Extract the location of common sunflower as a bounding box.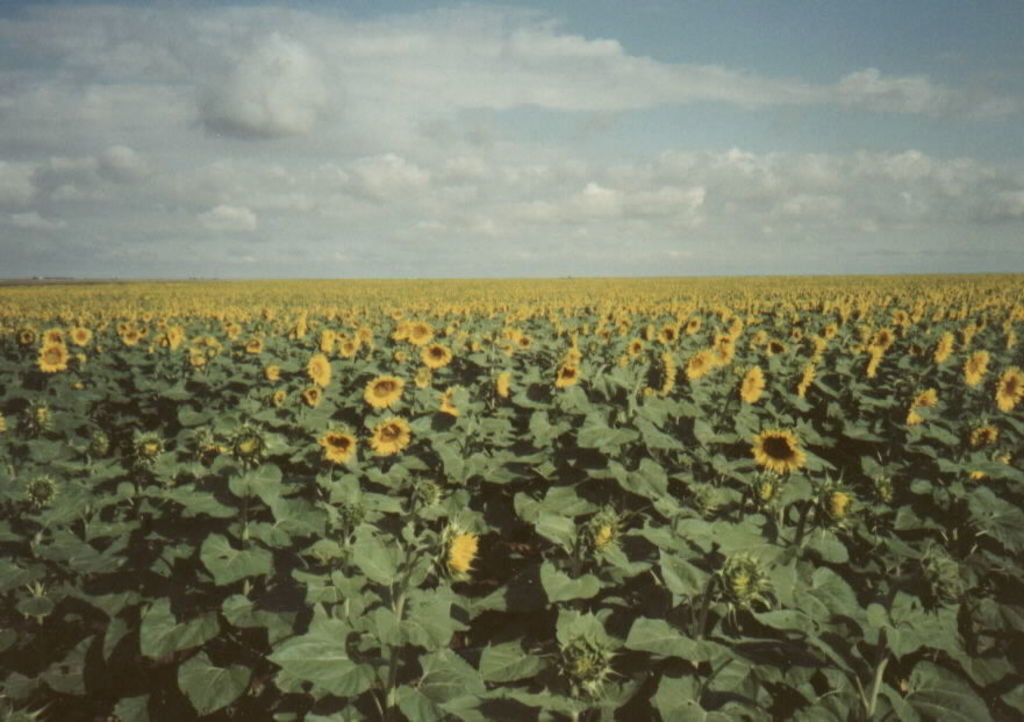
(646,358,678,400).
